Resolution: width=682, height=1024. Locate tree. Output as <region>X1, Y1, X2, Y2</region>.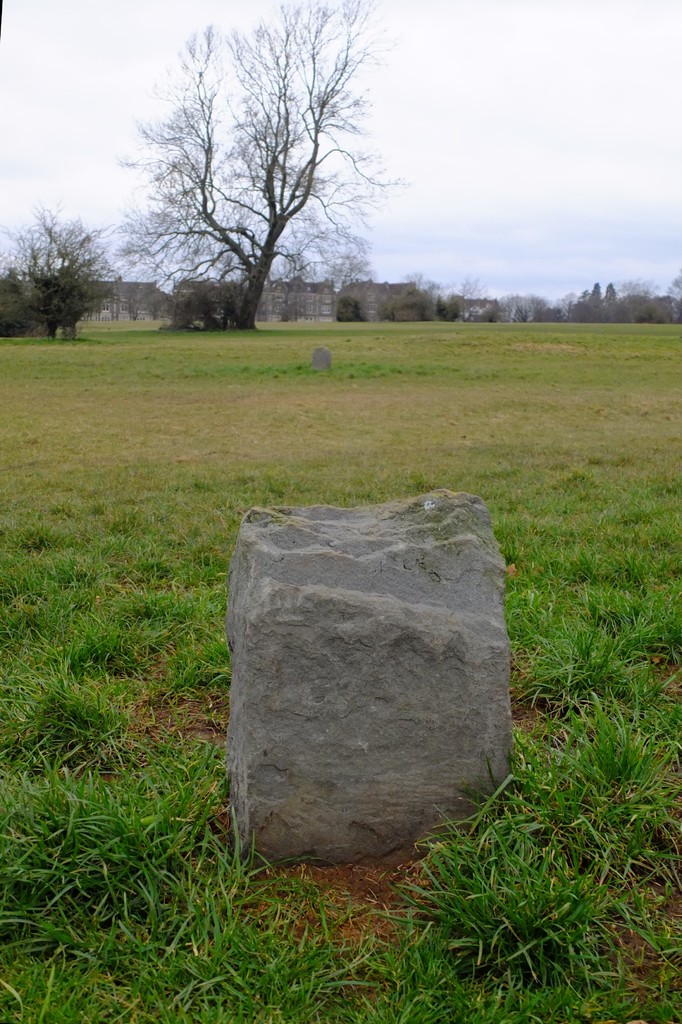
<region>127, 23, 399, 344</region>.
